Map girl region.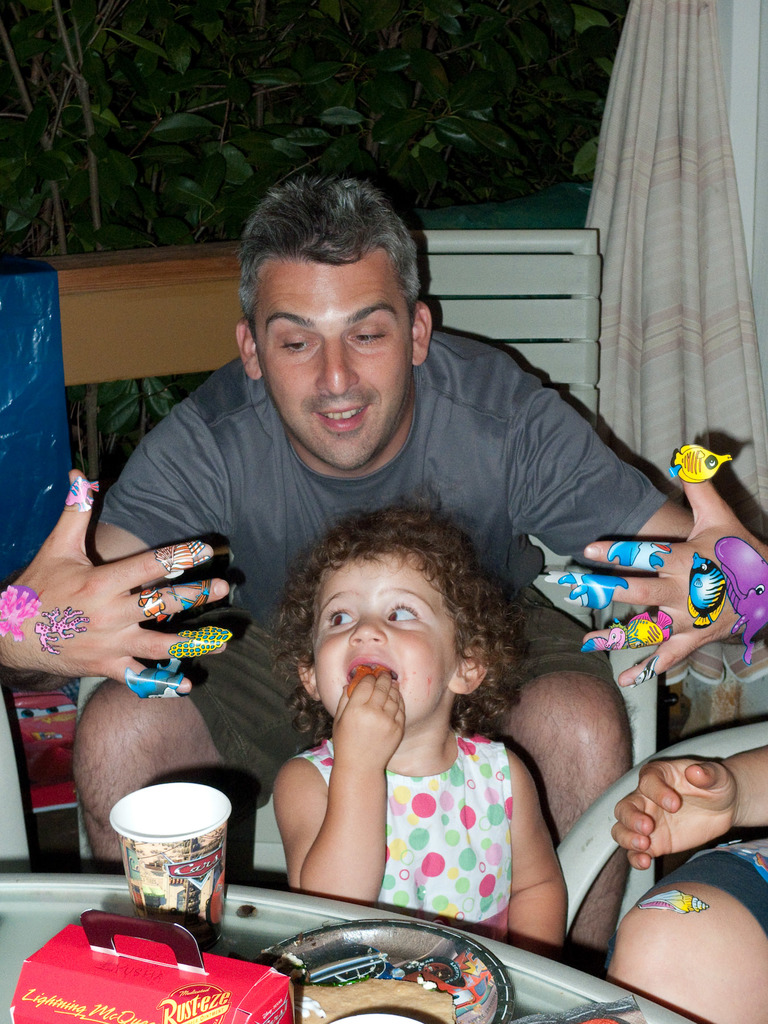
Mapped to <region>269, 484, 568, 963</region>.
